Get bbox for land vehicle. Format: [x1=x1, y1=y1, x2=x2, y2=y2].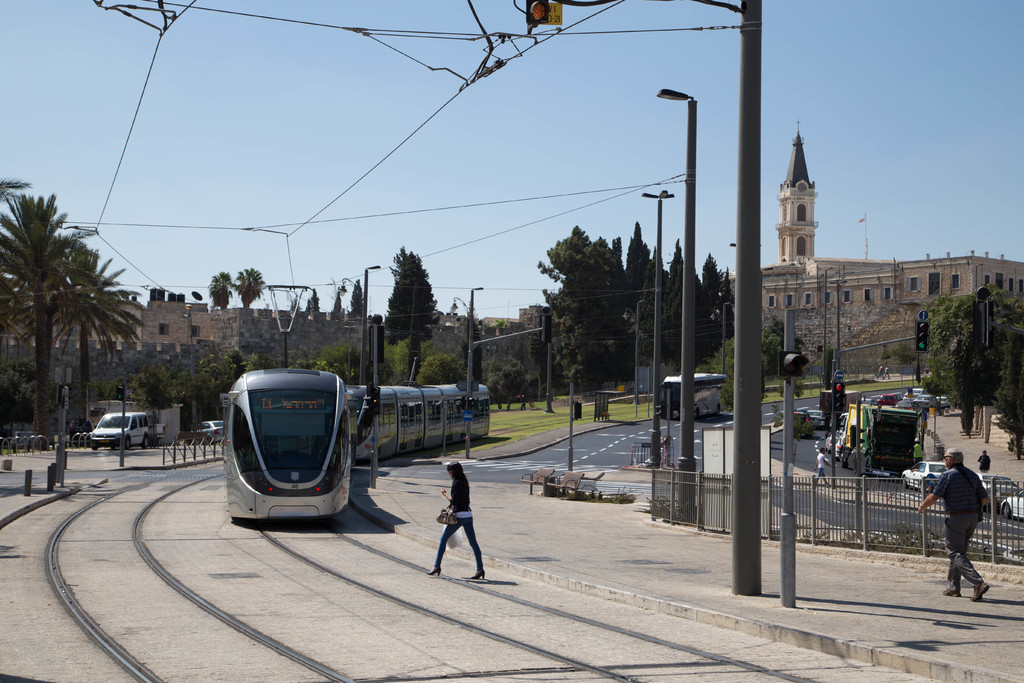
[x1=200, y1=420, x2=221, y2=440].
